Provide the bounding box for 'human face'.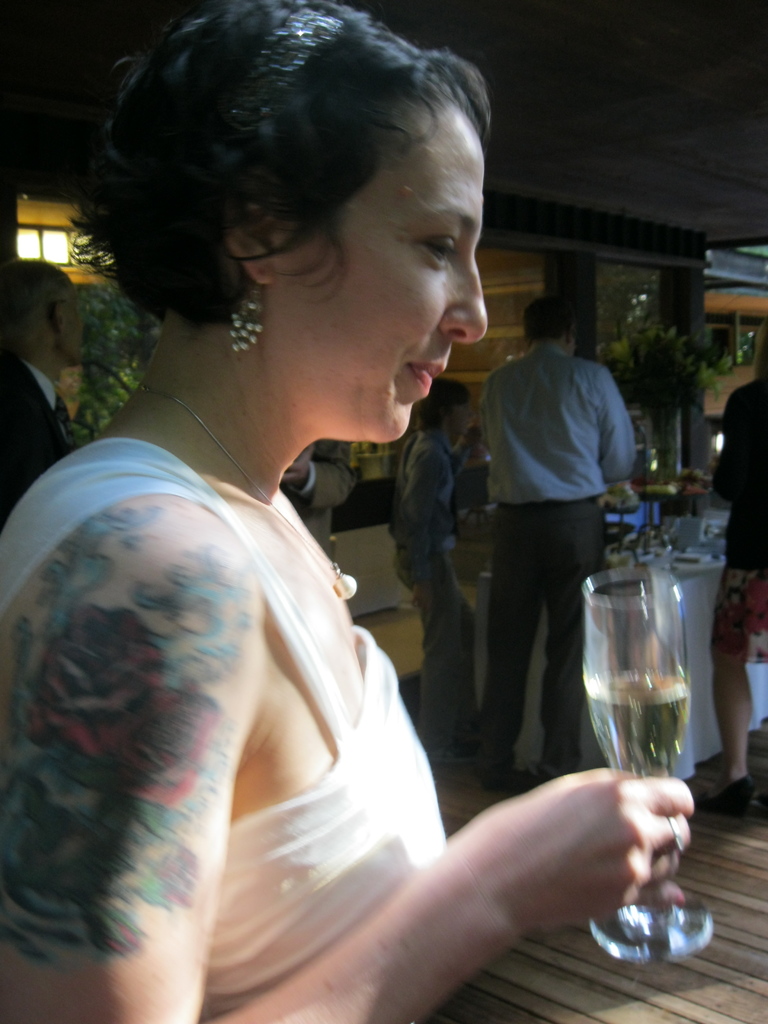
bbox=(268, 99, 492, 449).
